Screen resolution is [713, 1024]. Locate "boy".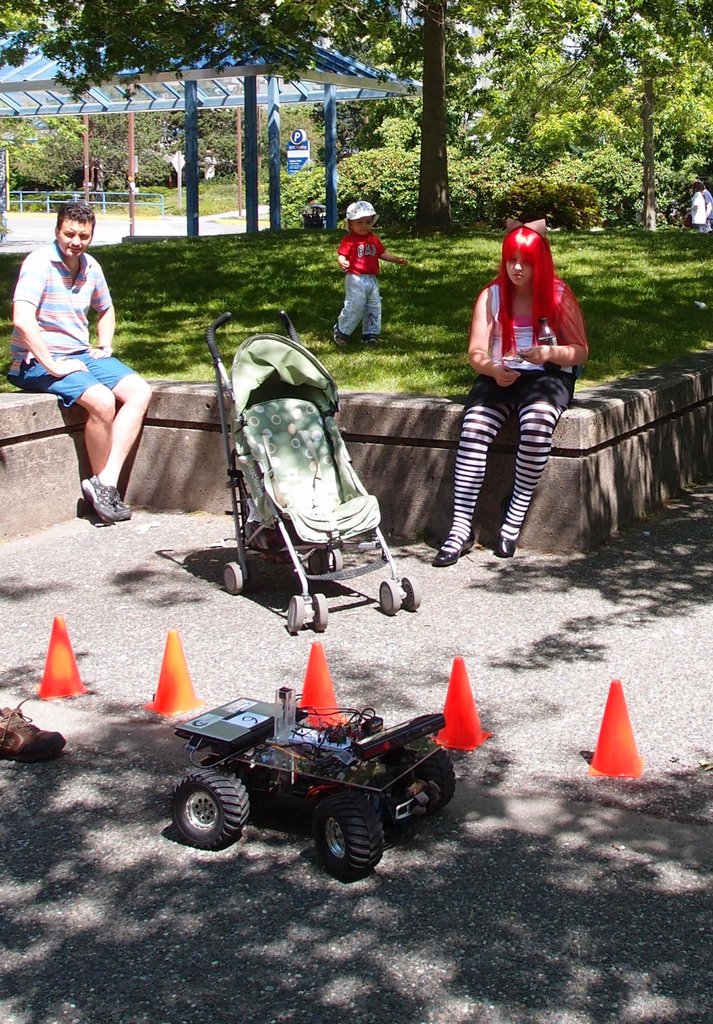
x1=328, y1=198, x2=409, y2=345.
